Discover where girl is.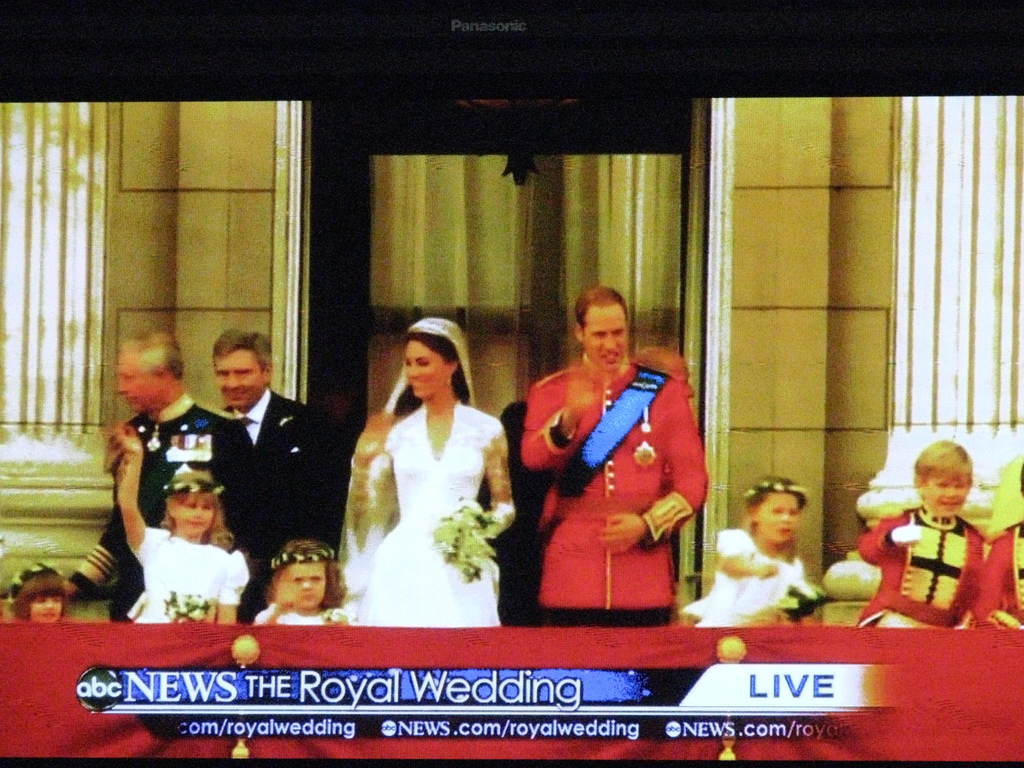
Discovered at crop(266, 539, 348, 621).
